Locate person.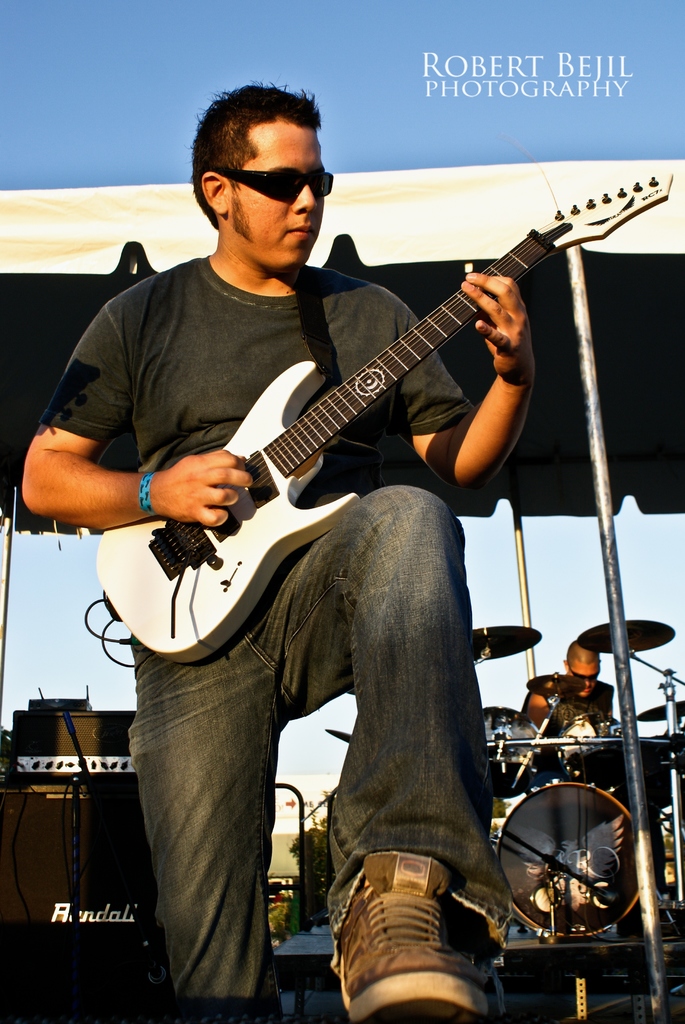
Bounding box: [left=20, top=78, right=539, bottom=1023].
